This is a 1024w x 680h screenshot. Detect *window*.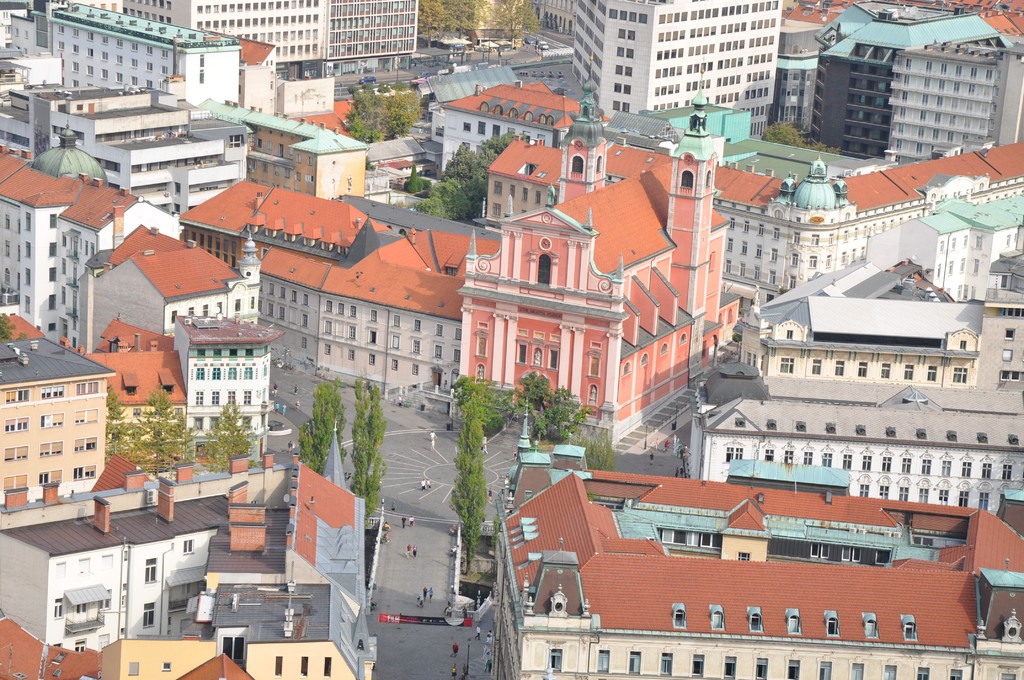
[781, 449, 794, 462].
